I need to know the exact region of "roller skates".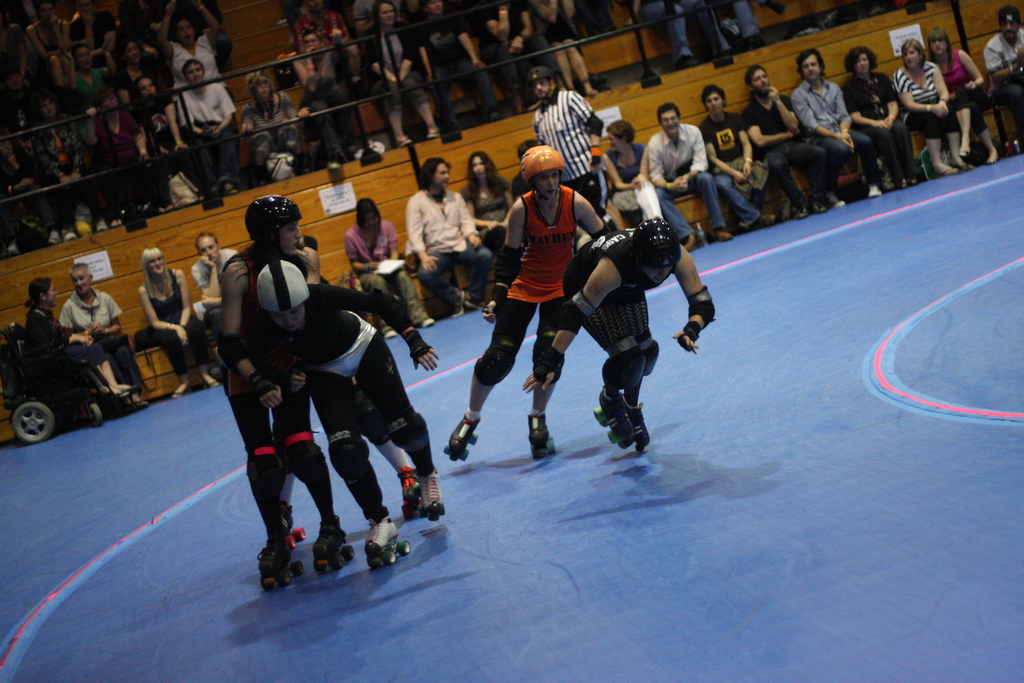
Region: box=[625, 398, 652, 452].
